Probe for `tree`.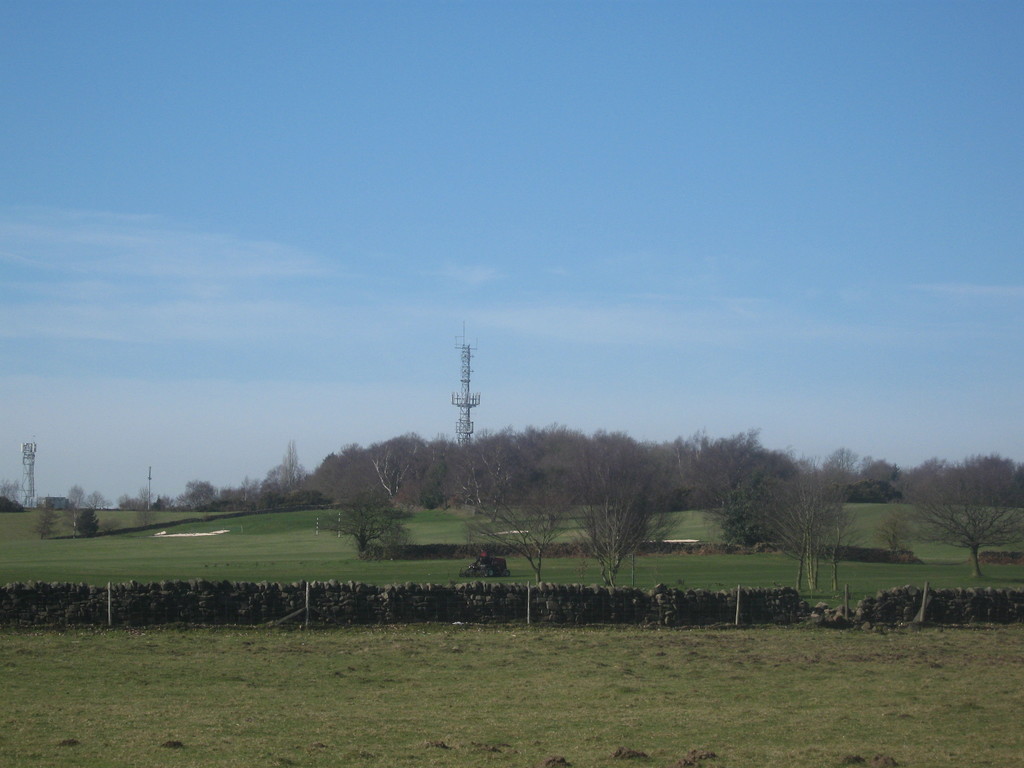
Probe result: (689, 475, 773, 542).
